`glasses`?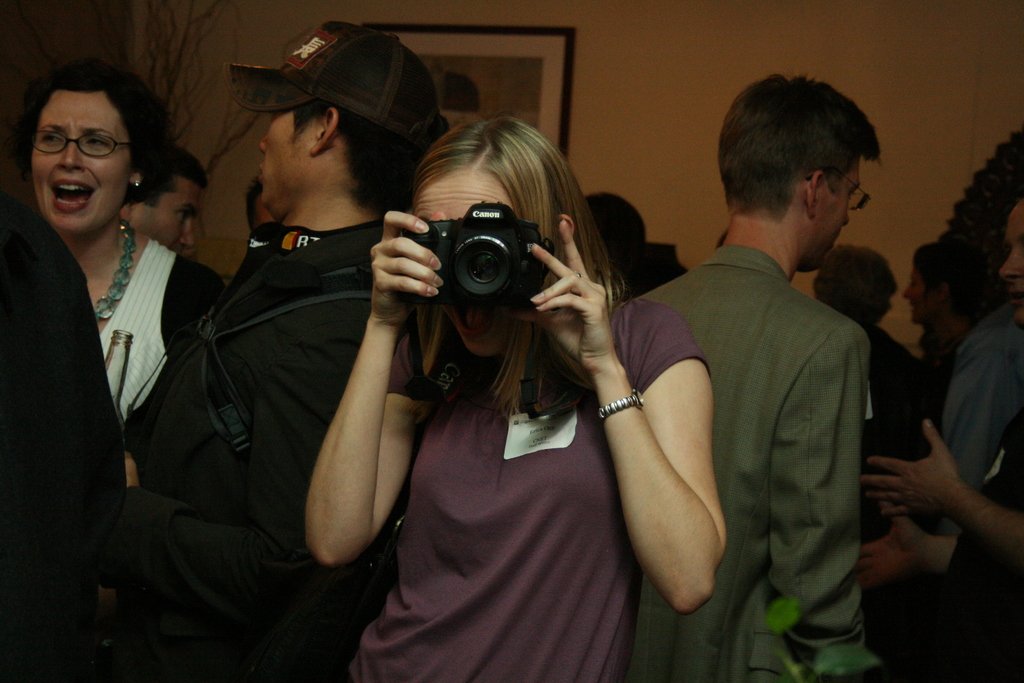
<bbox>28, 126, 134, 158</bbox>
